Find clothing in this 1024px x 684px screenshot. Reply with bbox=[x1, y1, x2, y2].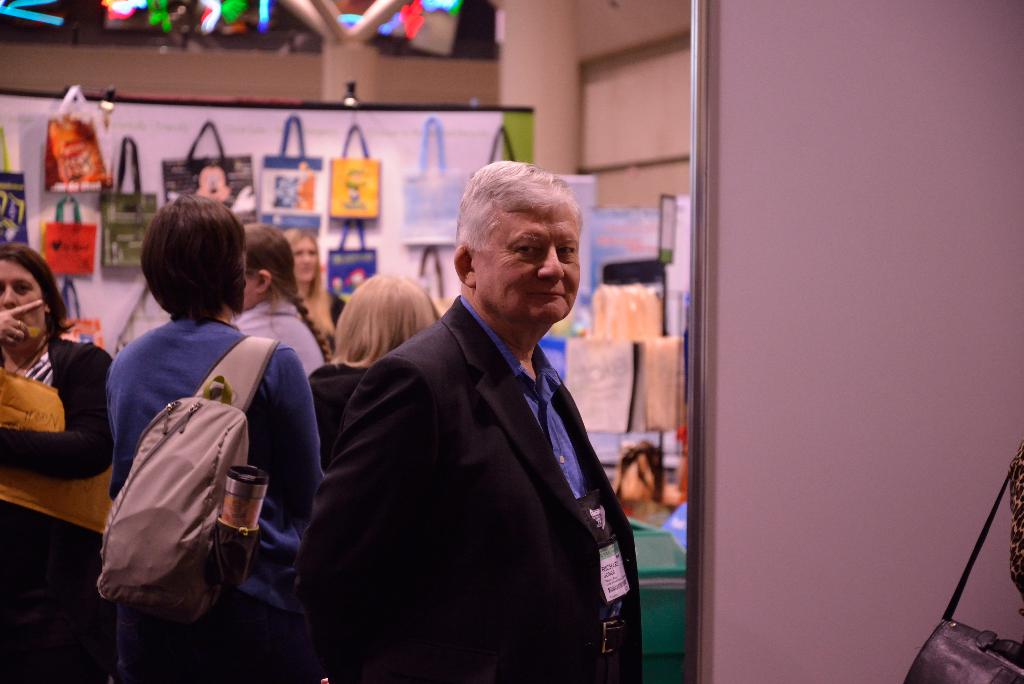
bbox=[301, 243, 646, 683].
